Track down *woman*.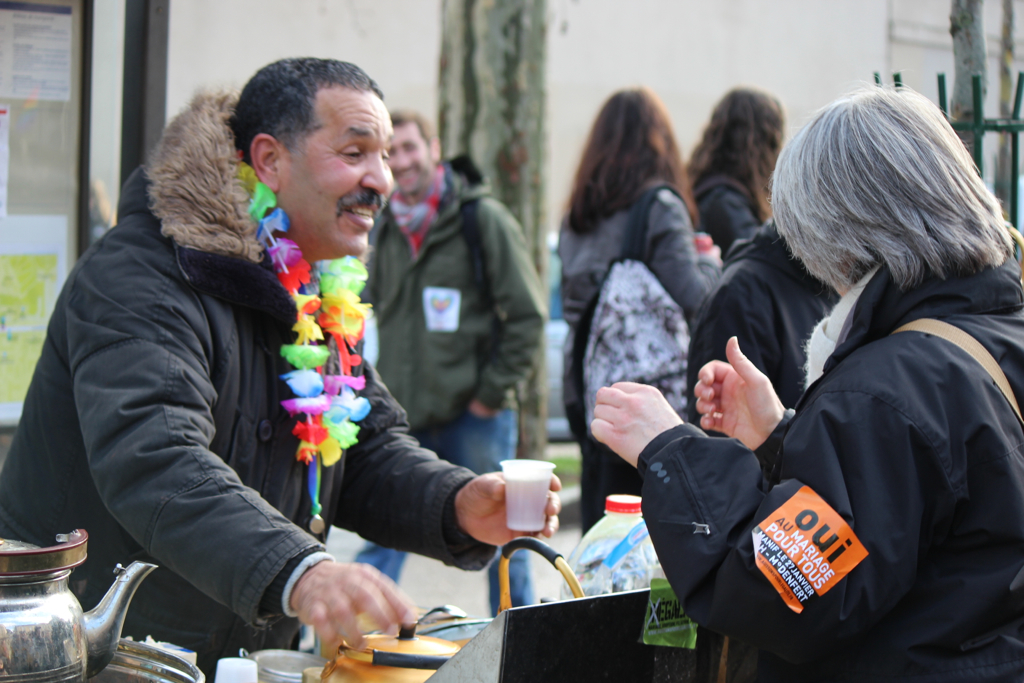
Tracked to <region>557, 84, 722, 536</region>.
